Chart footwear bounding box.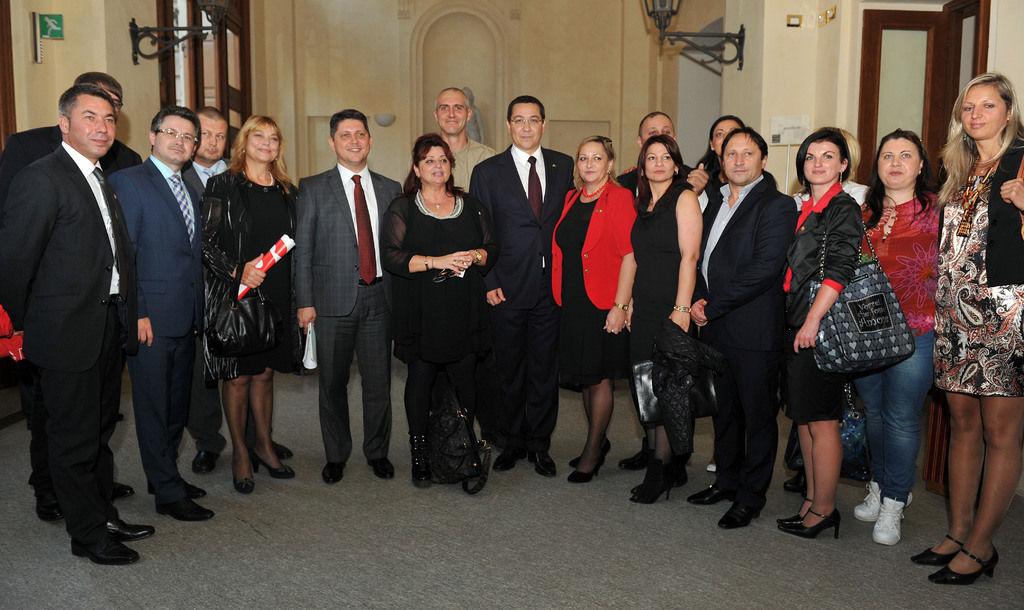
Charted: 850/478/884/520.
